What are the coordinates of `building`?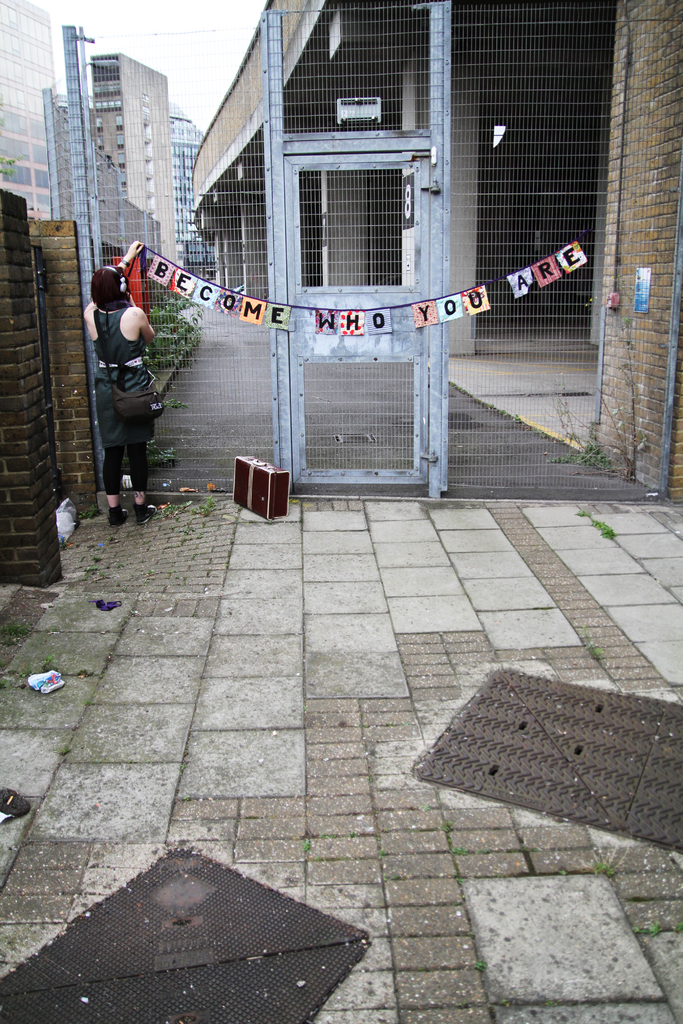
crop(0, 3, 52, 218).
